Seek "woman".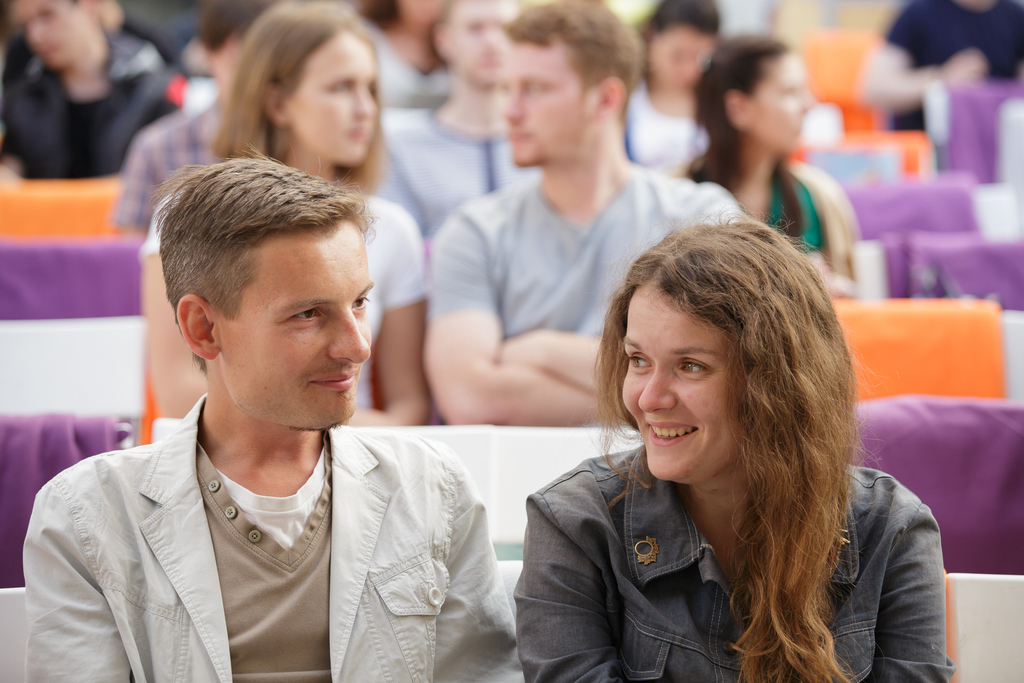
pyautogui.locateOnScreen(484, 206, 922, 674).
